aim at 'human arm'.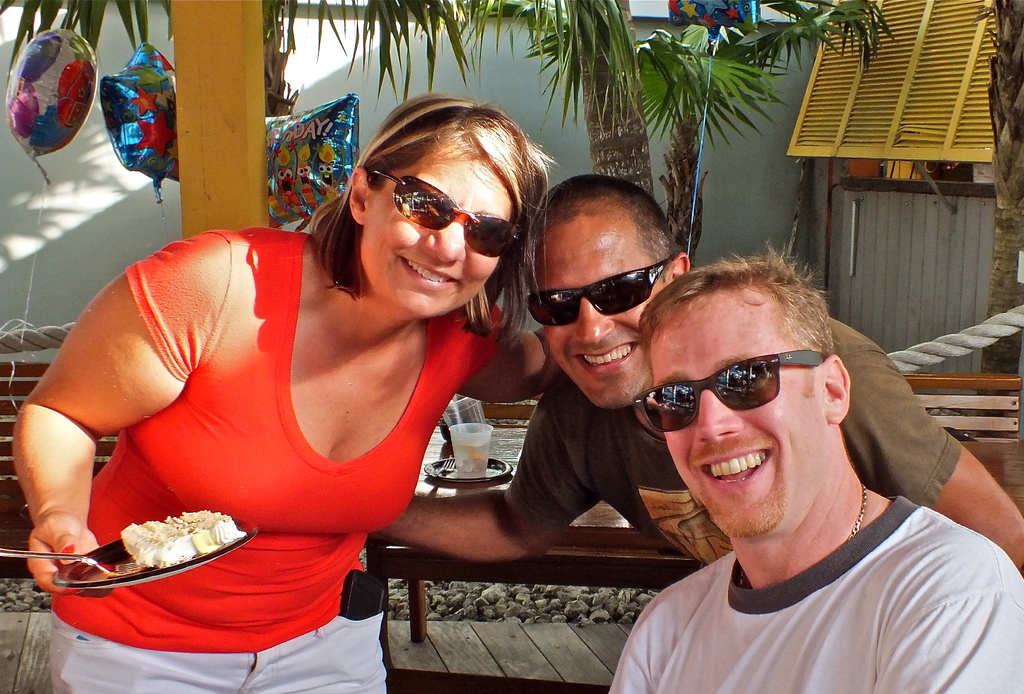
Aimed at bbox(884, 554, 1014, 693).
